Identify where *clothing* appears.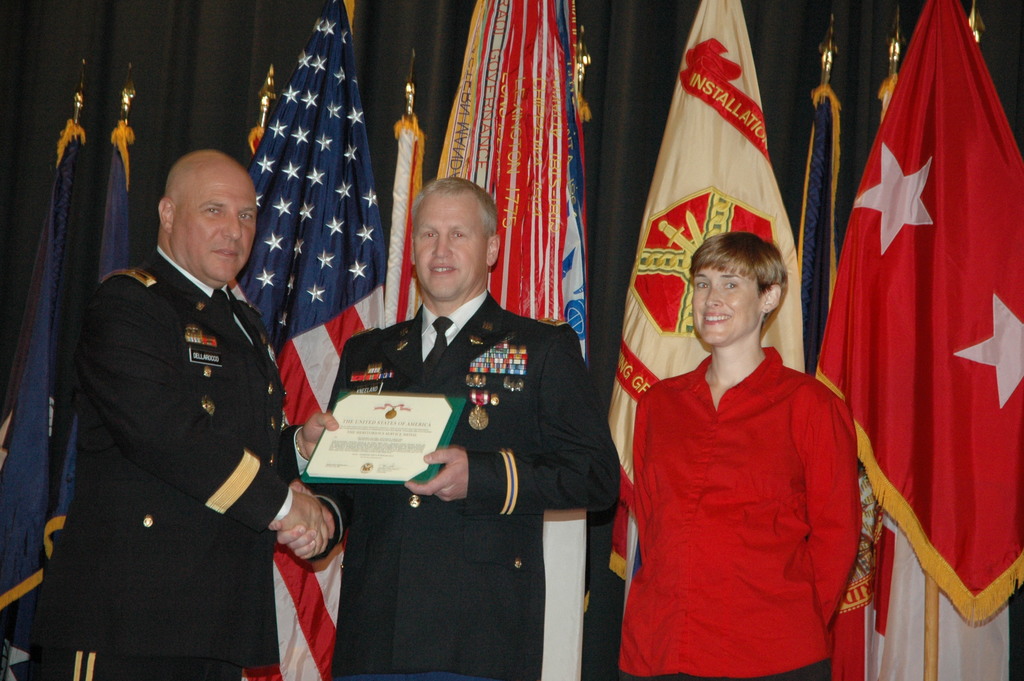
Appears at crop(617, 345, 863, 680).
